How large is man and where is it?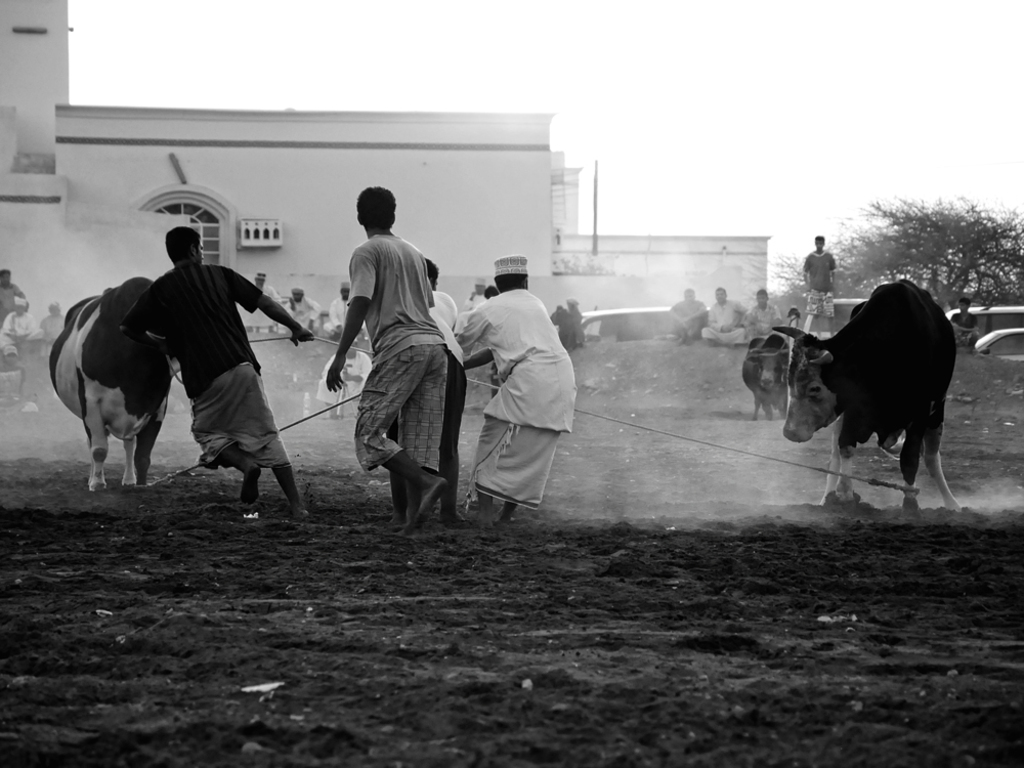
Bounding box: box=[701, 284, 752, 346].
